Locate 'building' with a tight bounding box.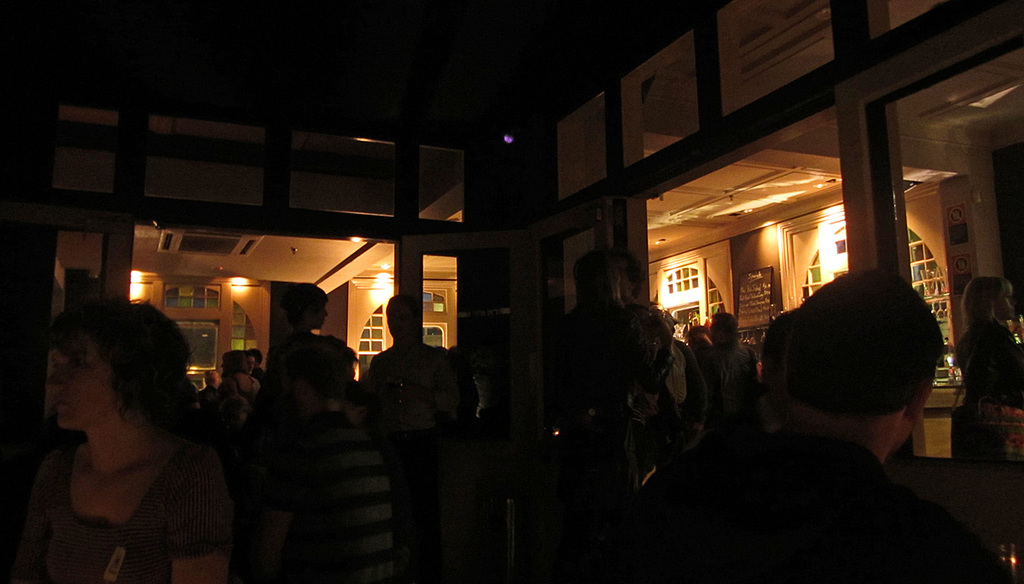
{"left": 0, "top": 0, "right": 1023, "bottom": 583}.
